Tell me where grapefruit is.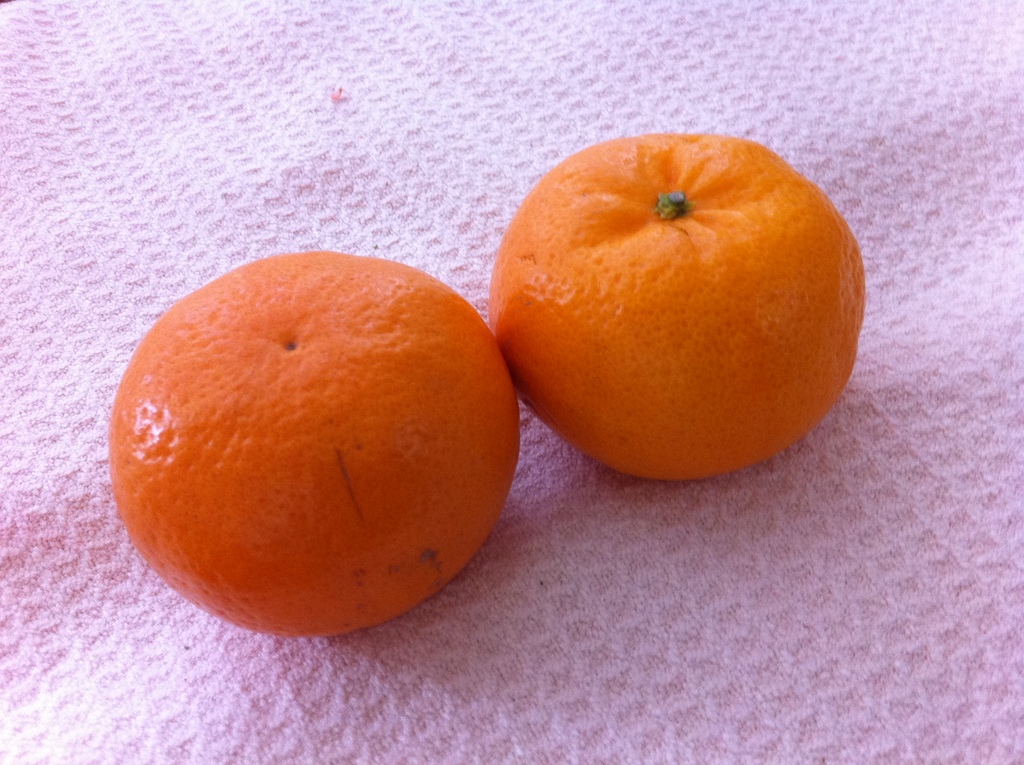
grapefruit is at [481, 128, 870, 476].
